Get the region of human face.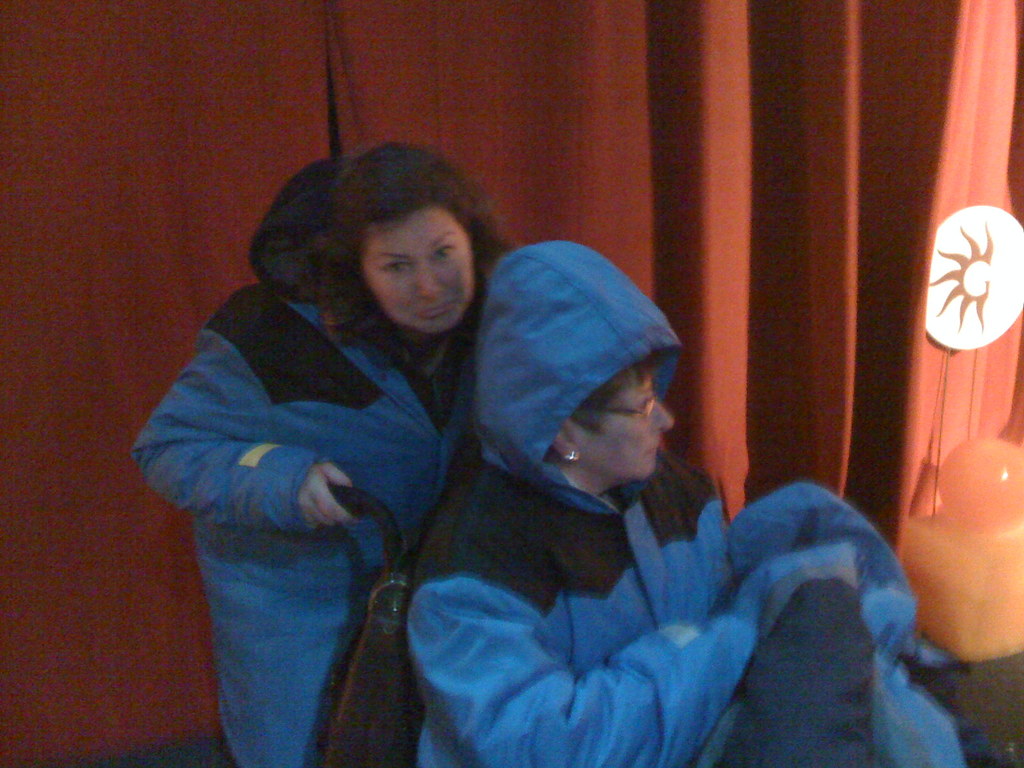
[362, 202, 474, 334].
